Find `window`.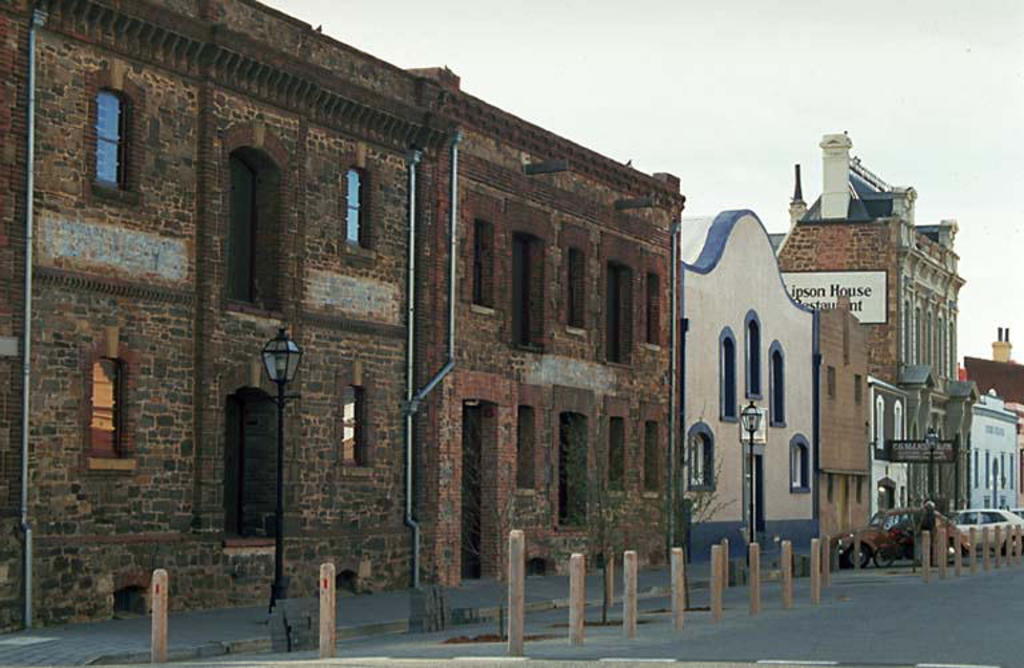
{"left": 895, "top": 403, "right": 908, "bottom": 436}.
